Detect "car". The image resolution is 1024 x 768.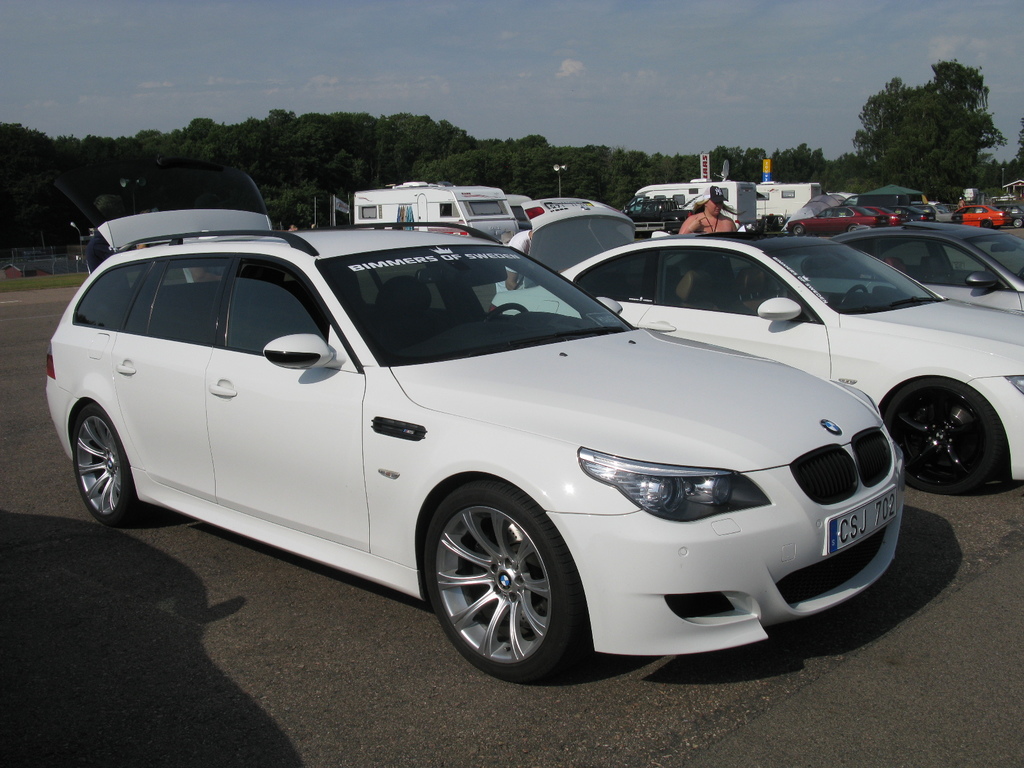
<region>950, 191, 1016, 219</region>.
